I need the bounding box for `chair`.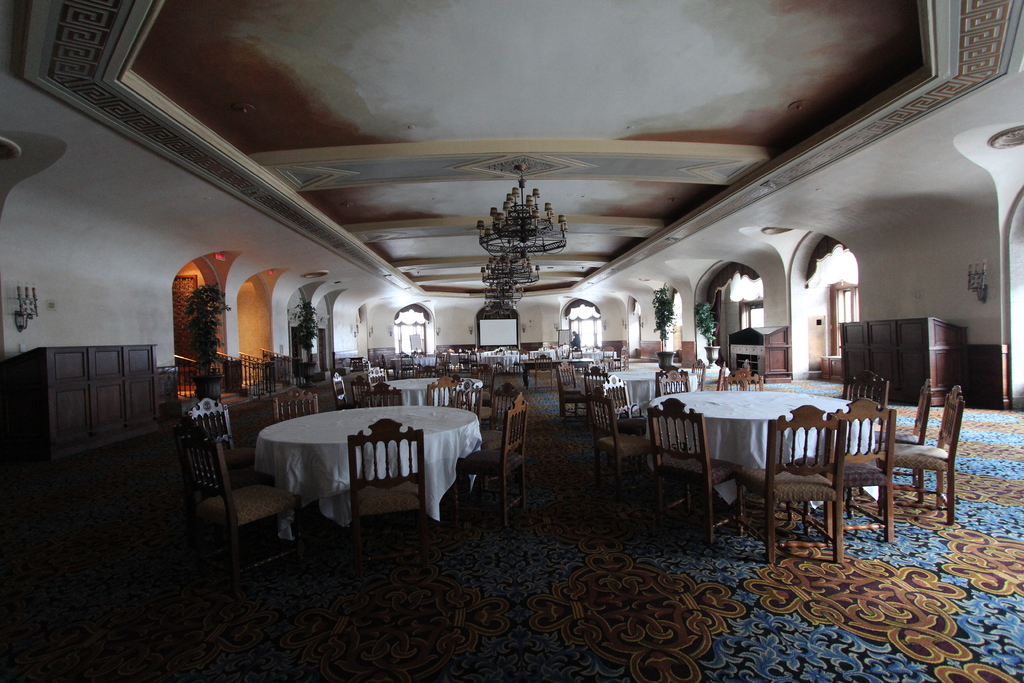
Here it is: x1=840, y1=369, x2=890, y2=399.
